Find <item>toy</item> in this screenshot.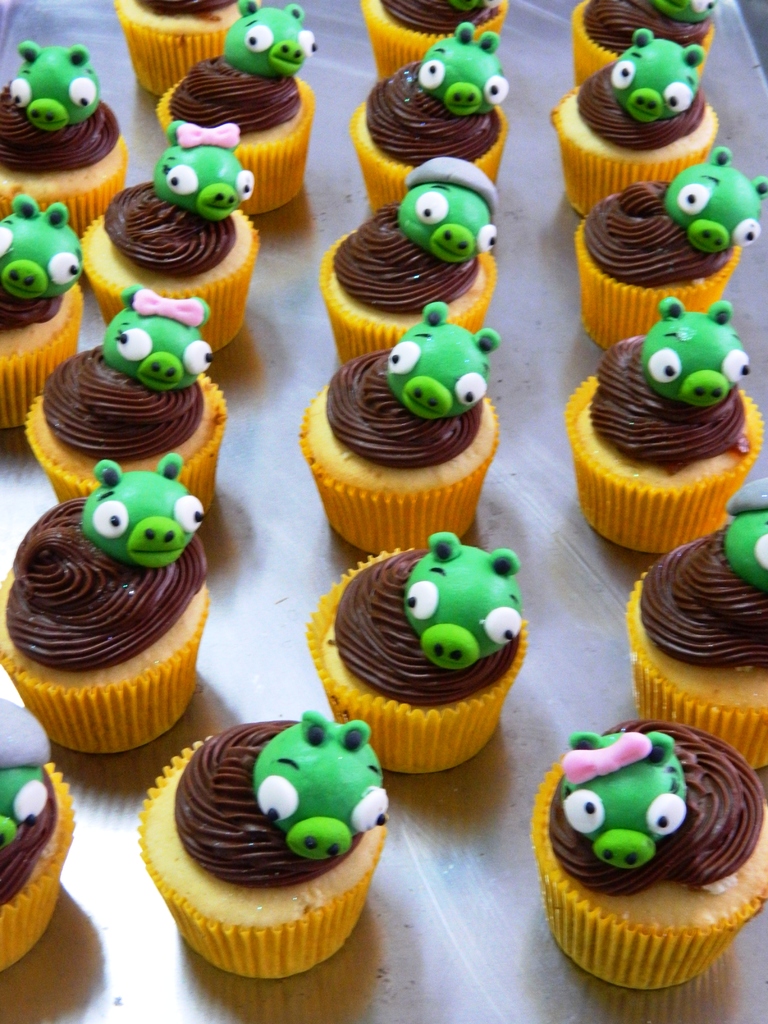
The bounding box for <item>toy</item> is box(401, 529, 524, 672).
